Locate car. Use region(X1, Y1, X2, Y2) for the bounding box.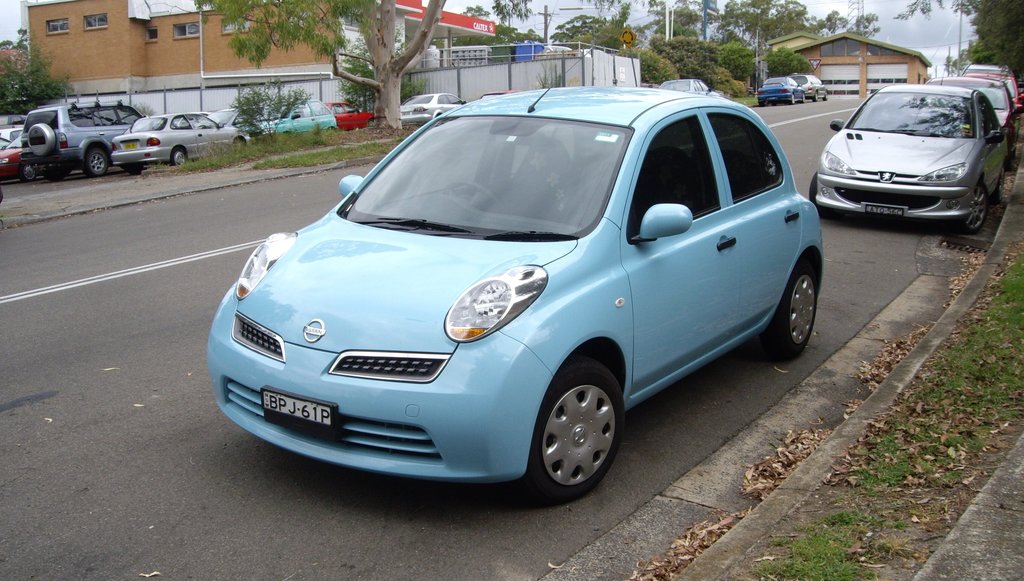
region(259, 100, 338, 136).
